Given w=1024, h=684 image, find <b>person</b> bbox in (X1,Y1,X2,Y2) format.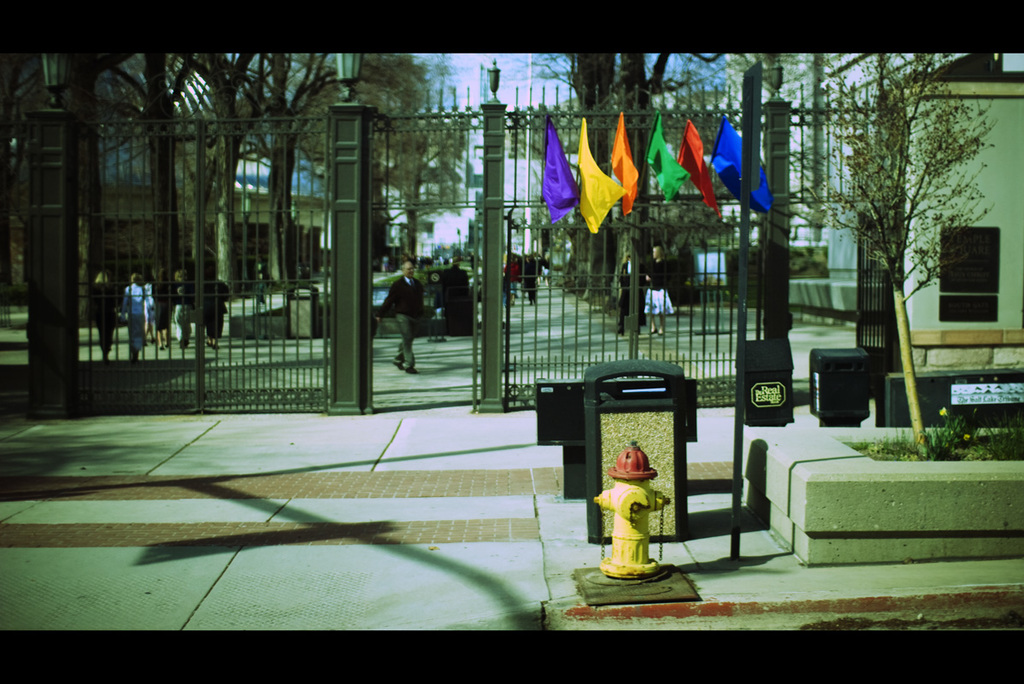
(171,263,197,350).
